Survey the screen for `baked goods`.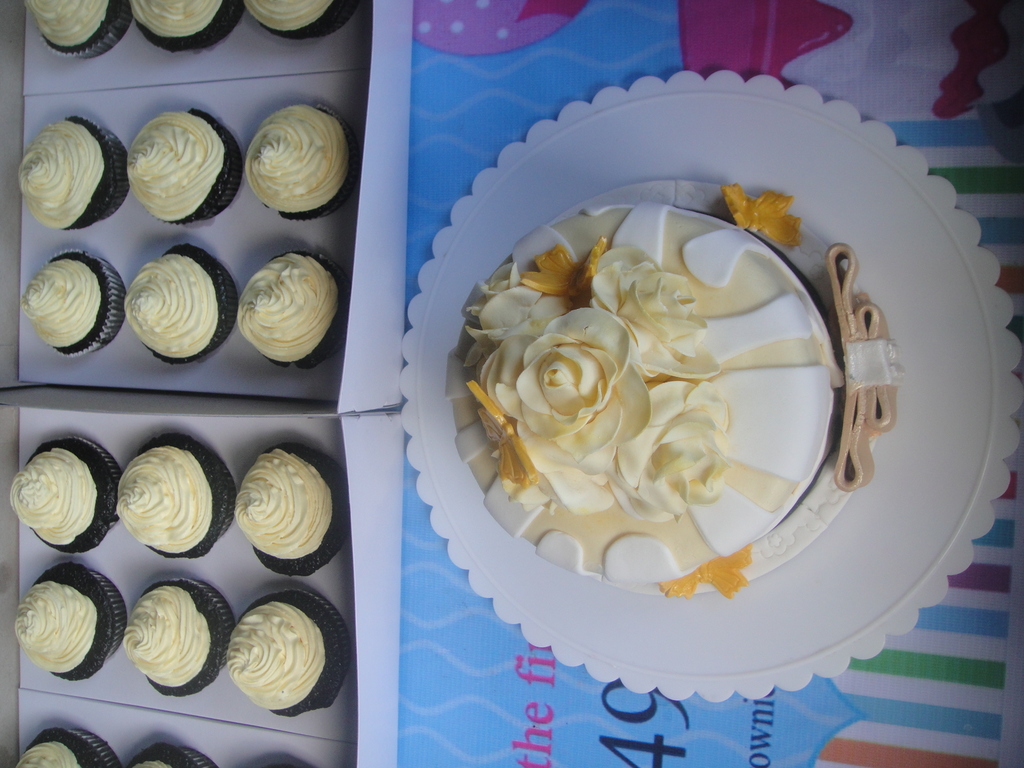
Survey found: [left=444, top=198, right=847, bottom=584].
